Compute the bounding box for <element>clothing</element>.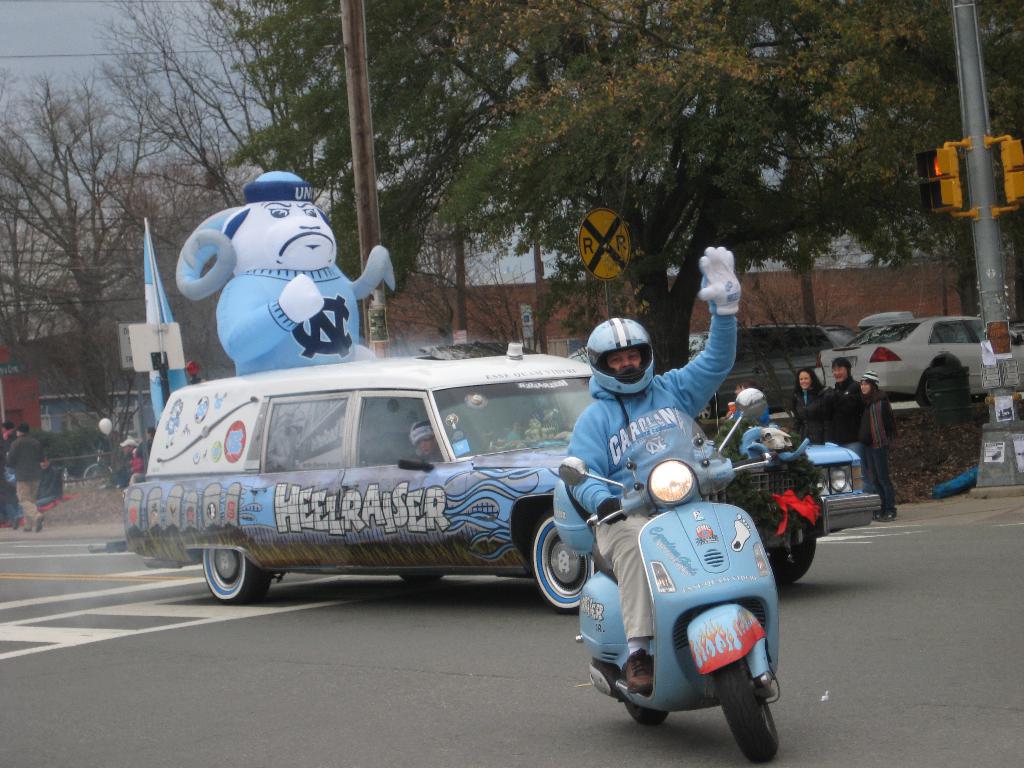
box=[540, 300, 748, 664].
